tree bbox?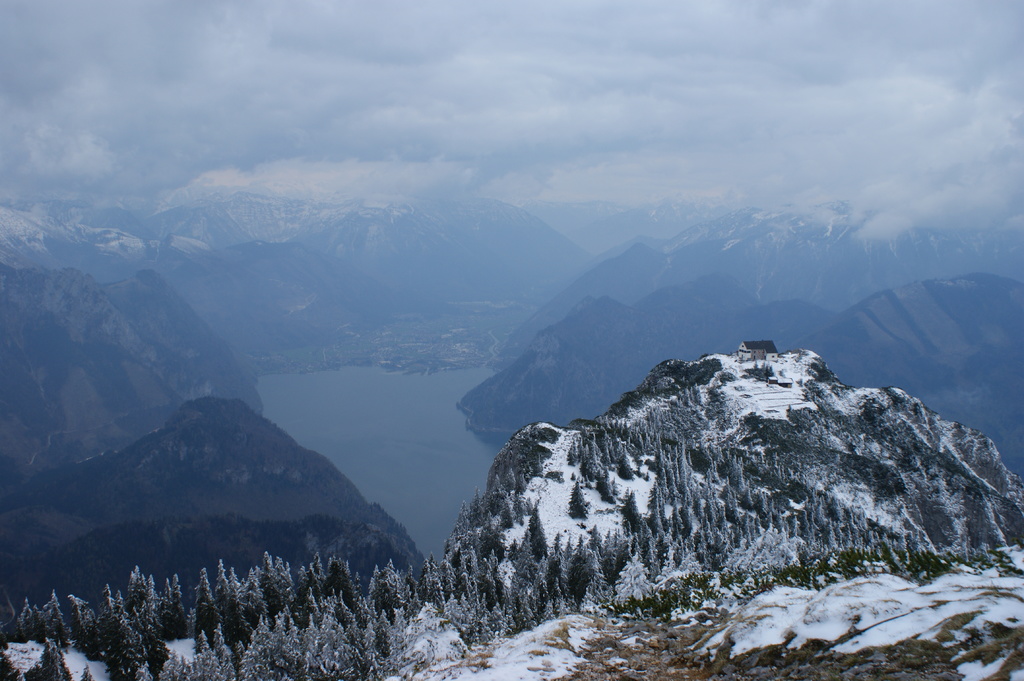
locate(682, 388, 694, 408)
